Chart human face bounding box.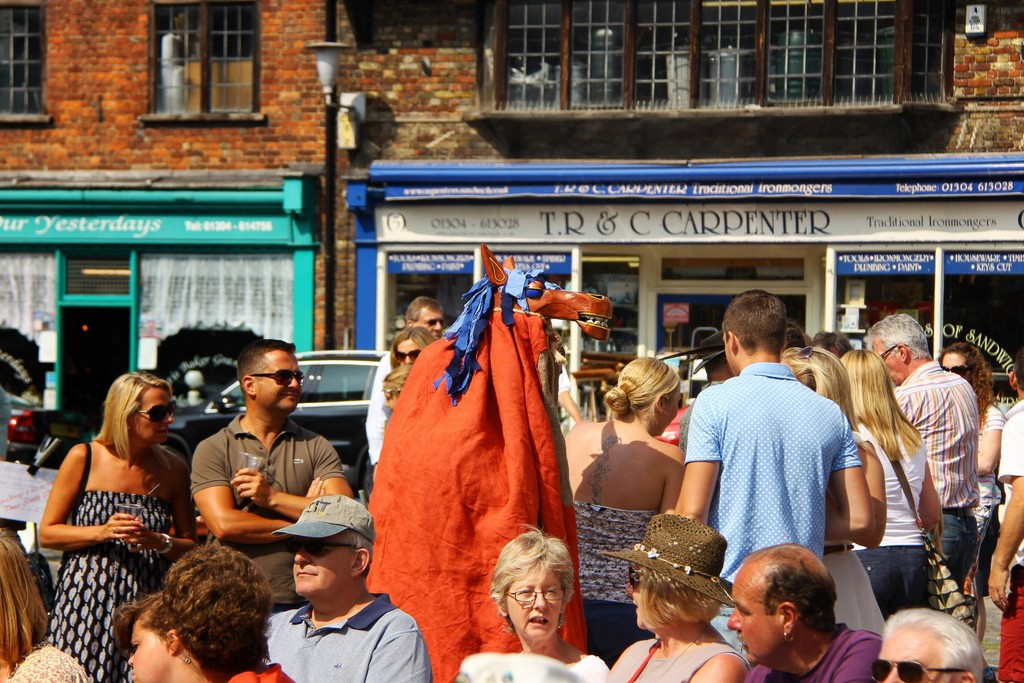
Charted: crop(652, 386, 684, 440).
